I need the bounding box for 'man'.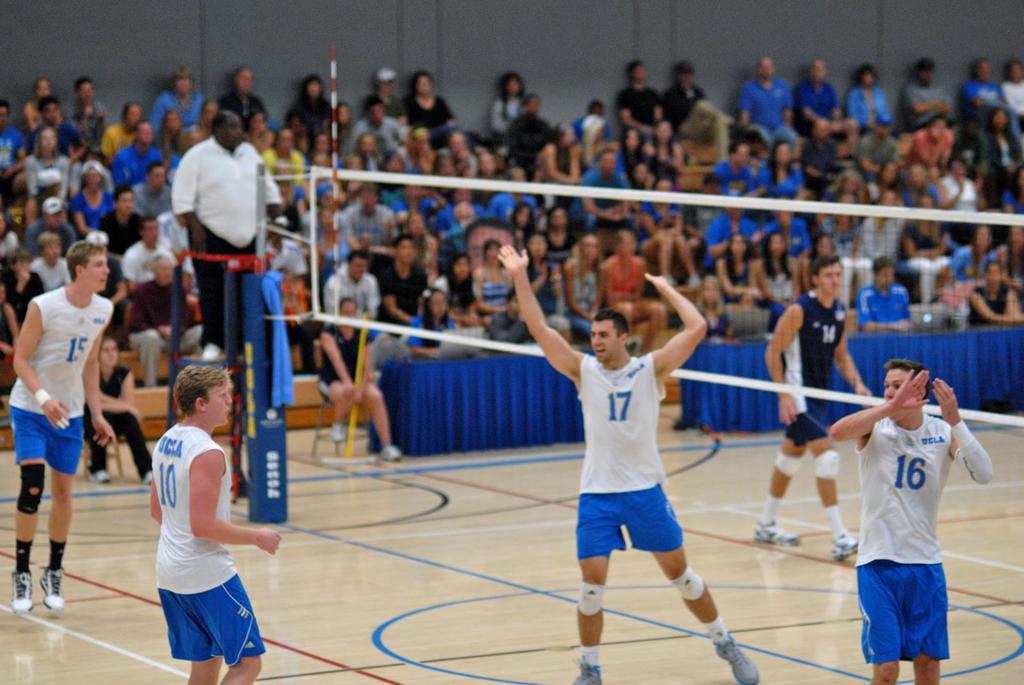
Here it is: 797 49 861 147.
